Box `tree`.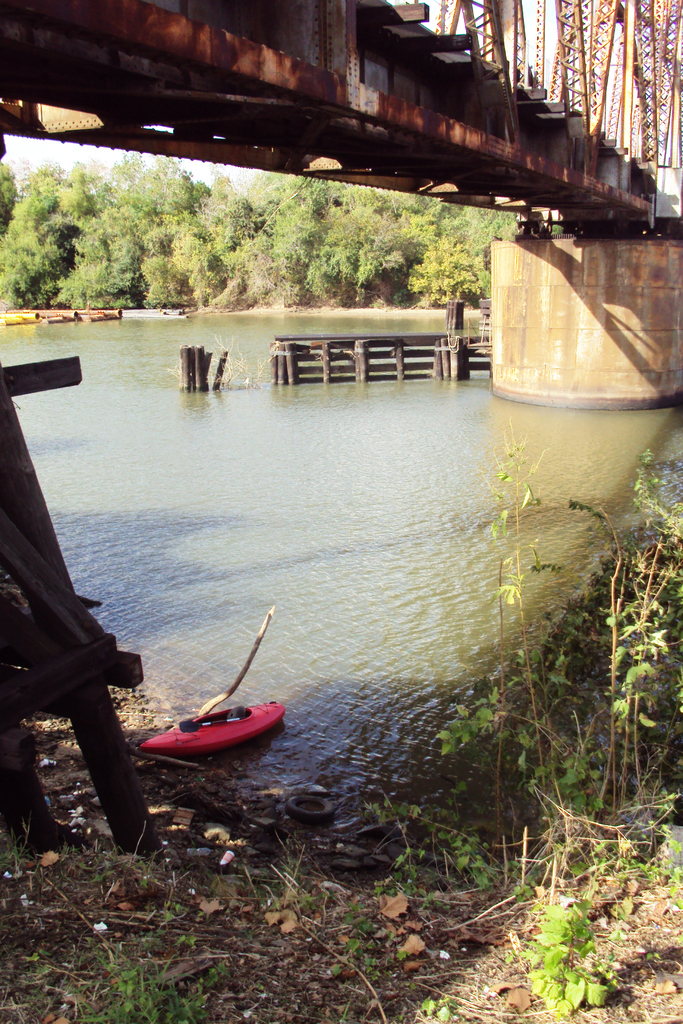
bbox=[553, 225, 563, 237].
